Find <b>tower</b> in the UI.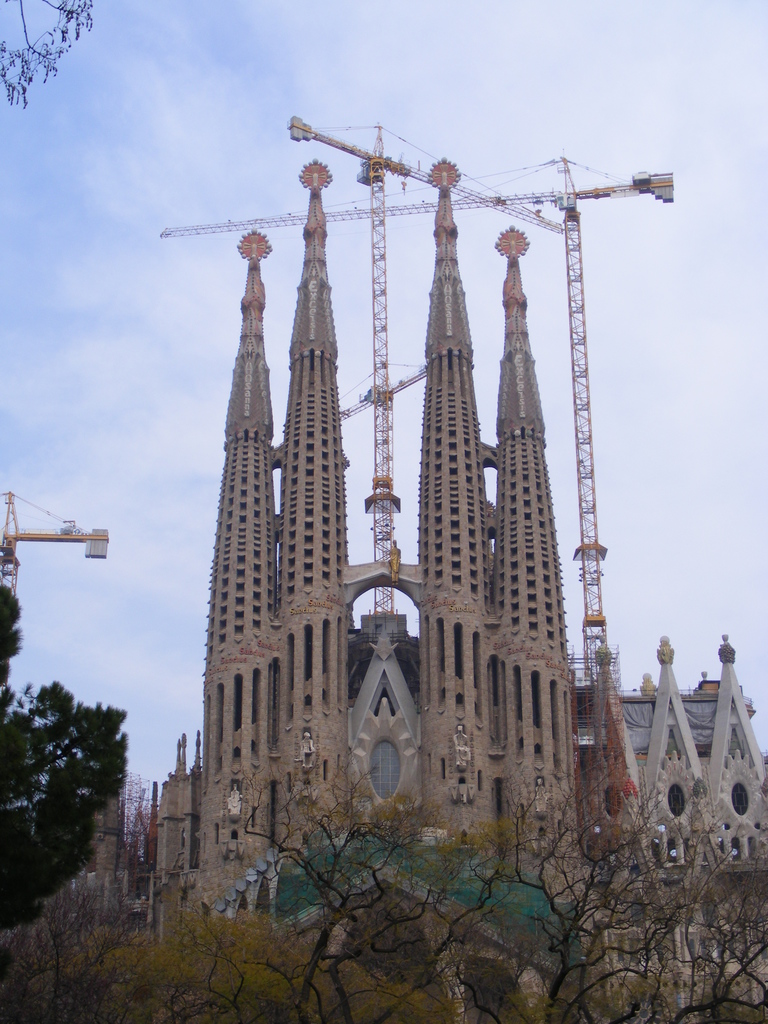
UI element at select_region(420, 161, 497, 846).
